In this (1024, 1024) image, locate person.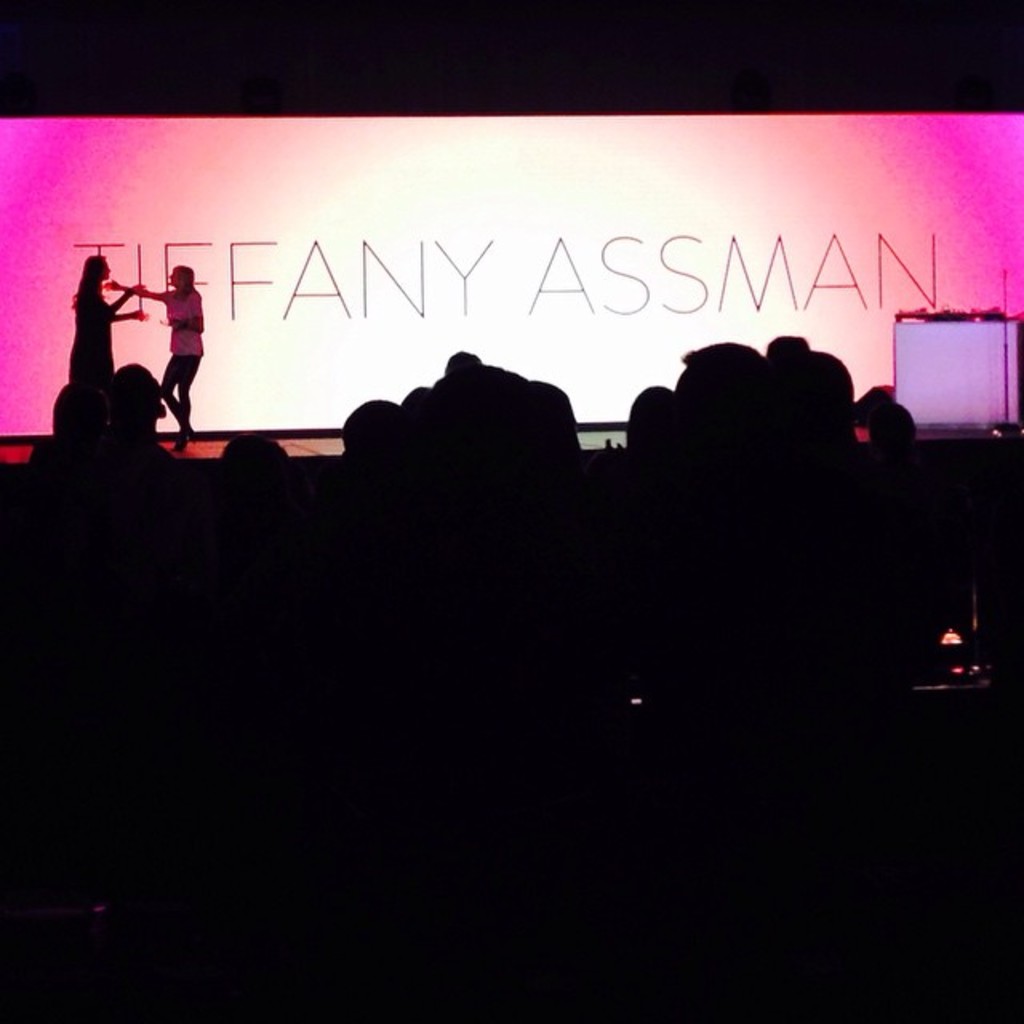
Bounding box: [left=62, top=258, right=142, bottom=418].
